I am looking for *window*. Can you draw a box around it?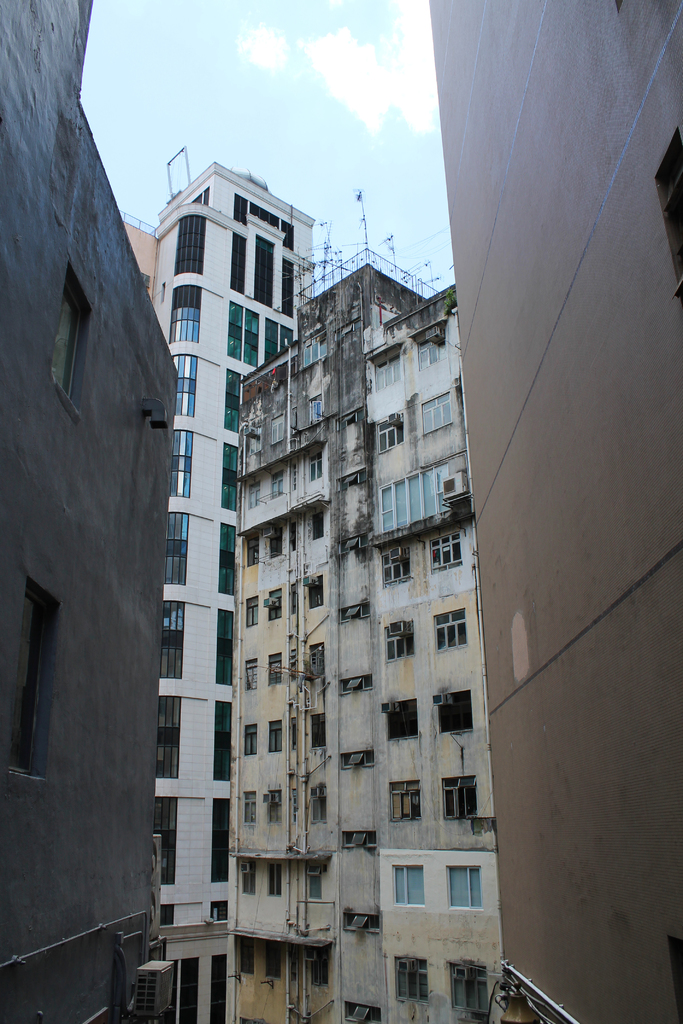
Sure, the bounding box is {"x1": 384, "y1": 699, "x2": 417, "y2": 741}.
